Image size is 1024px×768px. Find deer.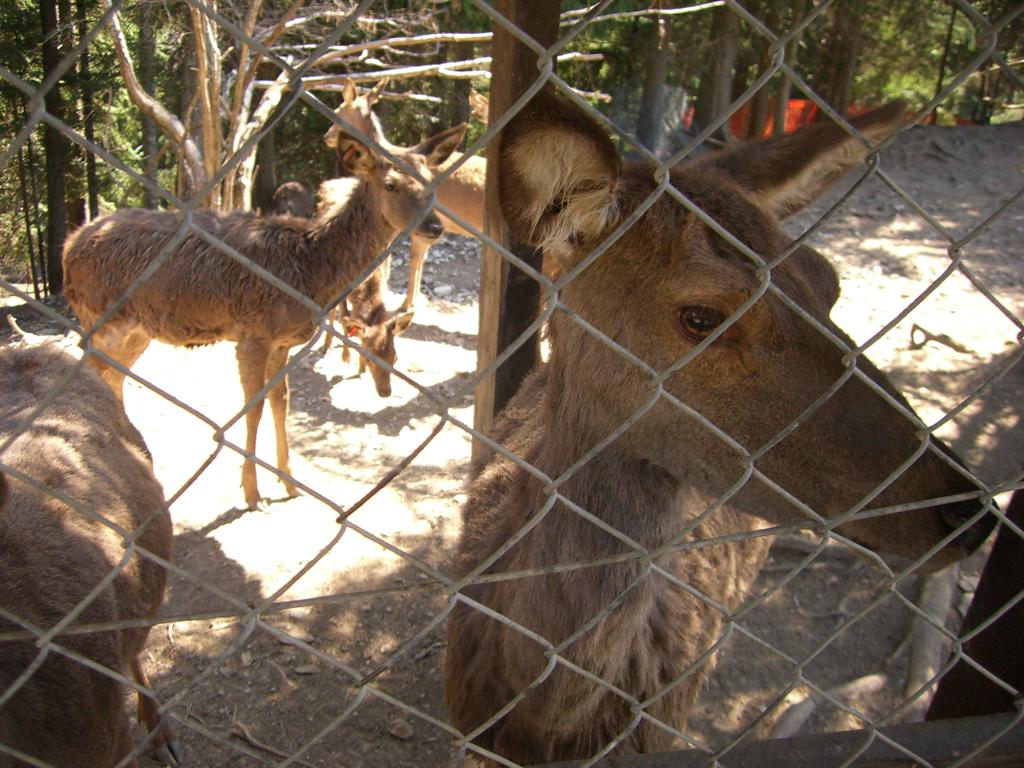
BBox(322, 77, 487, 311).
